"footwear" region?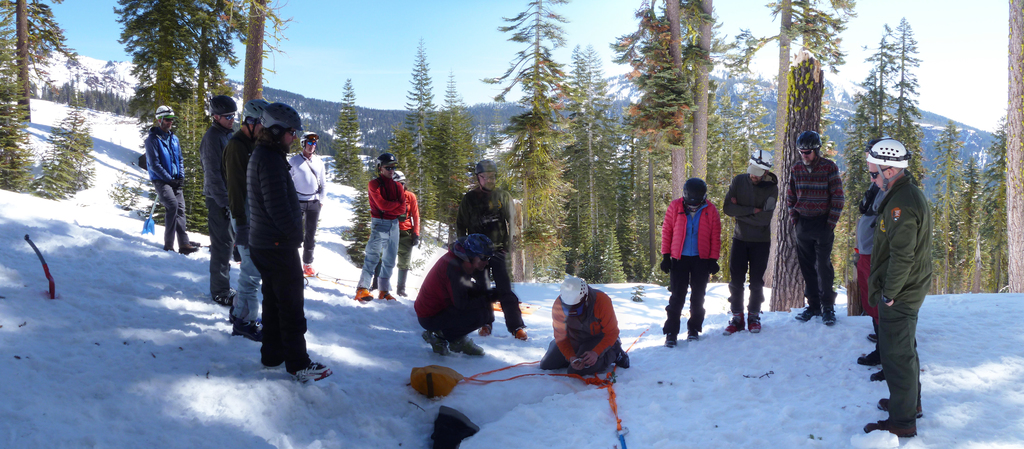
[867, 334, 877, 344]
